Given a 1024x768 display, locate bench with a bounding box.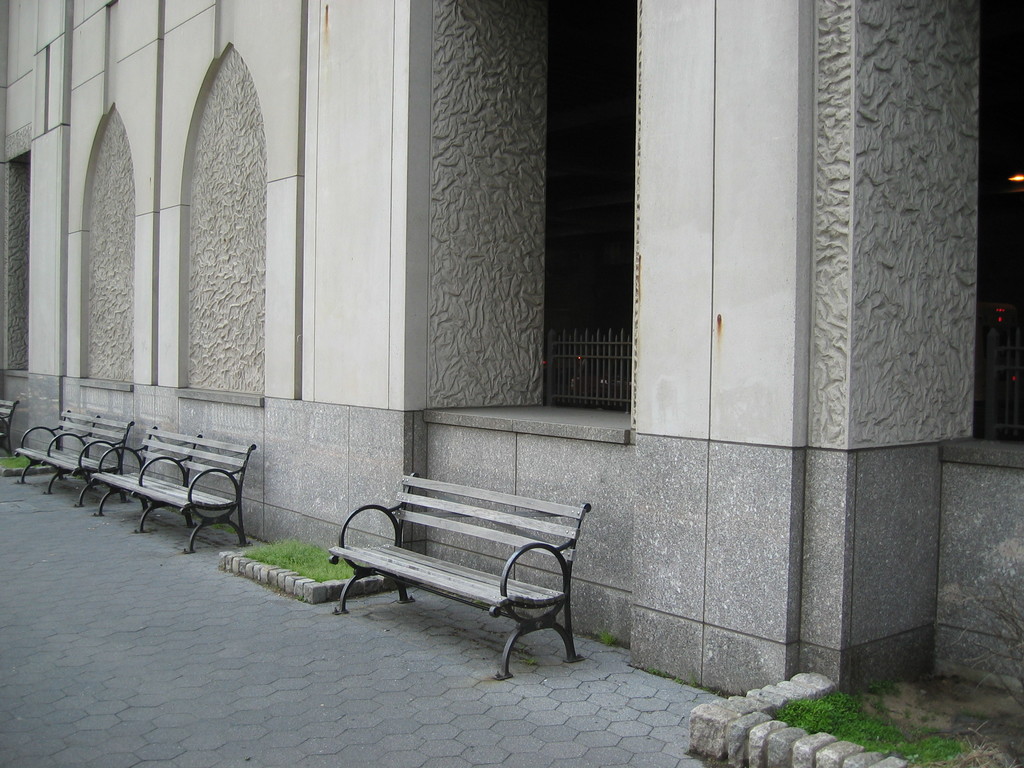
Located: region(91, 422, 258, 556).
